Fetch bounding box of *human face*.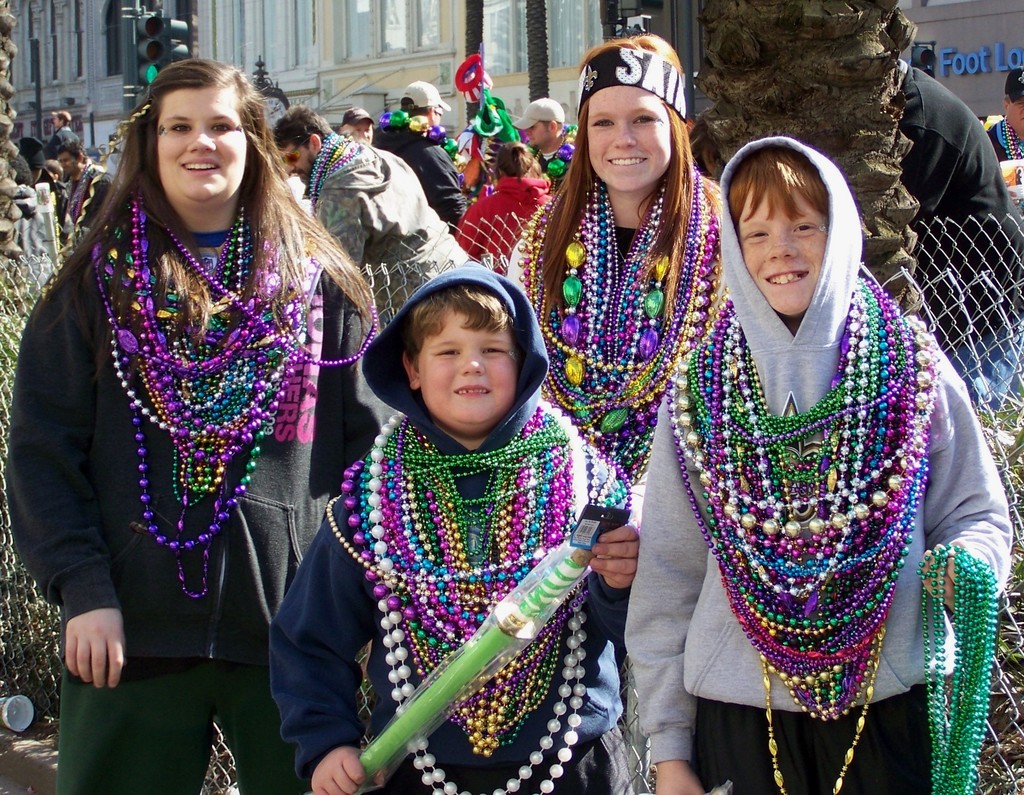
Bbox: detection(586, 85, 680, 197).
